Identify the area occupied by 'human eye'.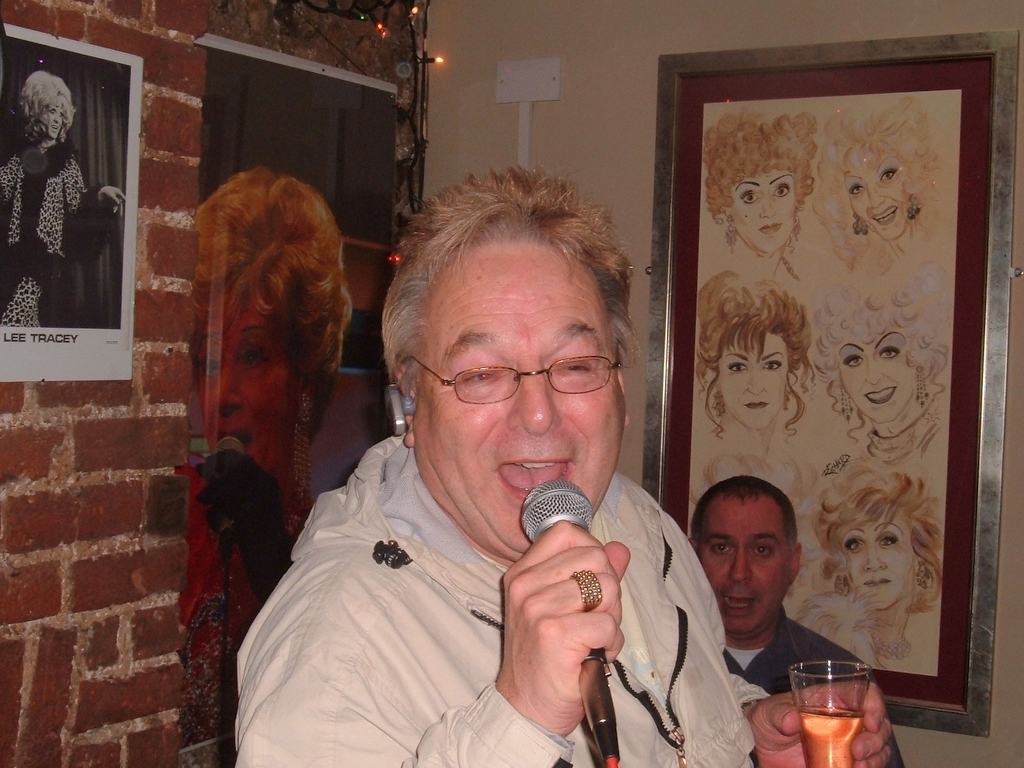
Area: pyautogui.locateOnScreen(703, 534, 732, 556).
